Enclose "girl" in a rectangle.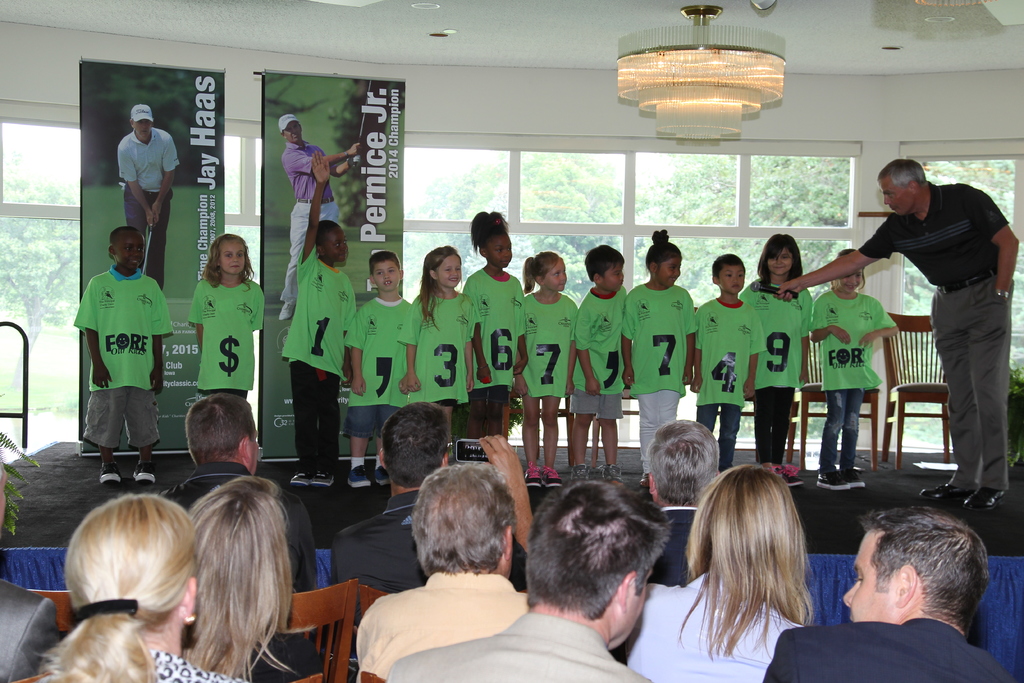
[740,231,806,474].
